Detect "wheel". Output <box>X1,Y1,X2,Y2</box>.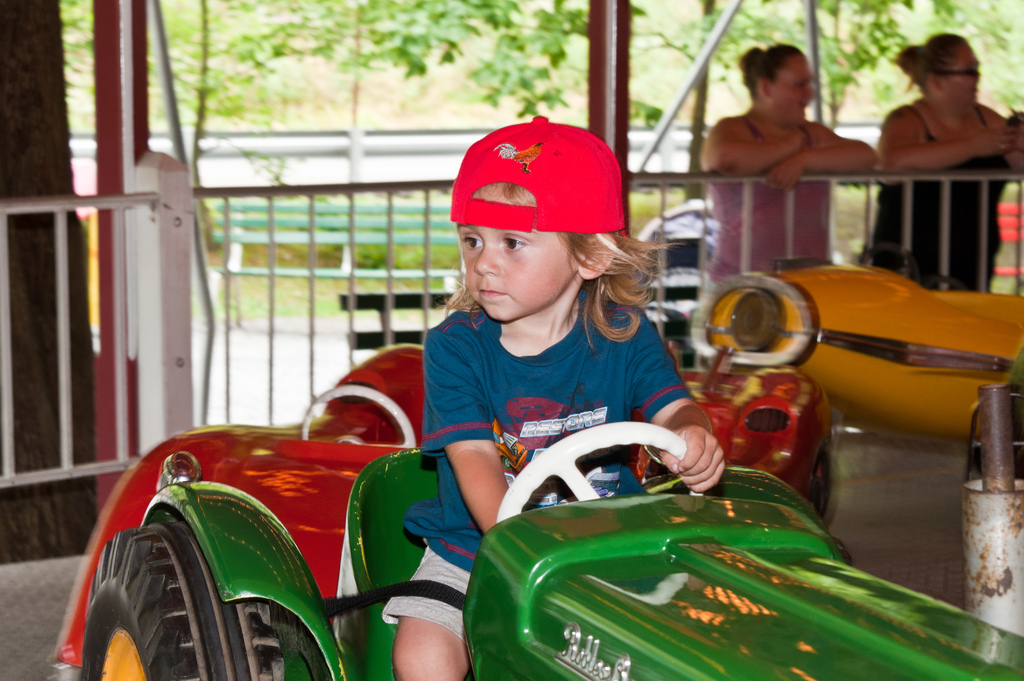
<box>98,492,312,678</box>.
